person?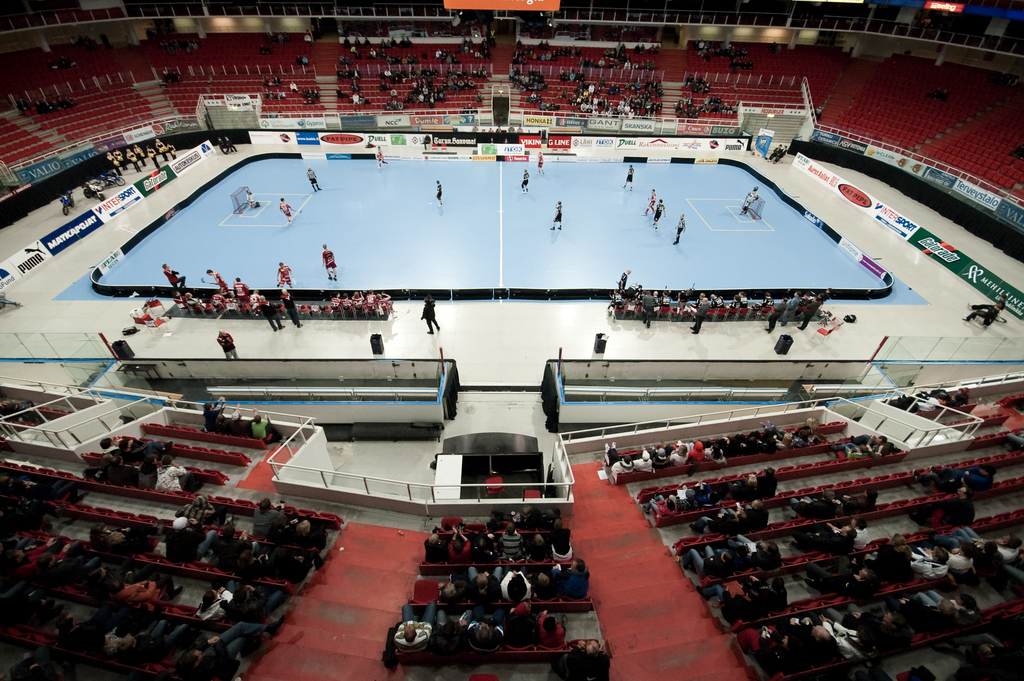
region(536, 152, 546, 174)
